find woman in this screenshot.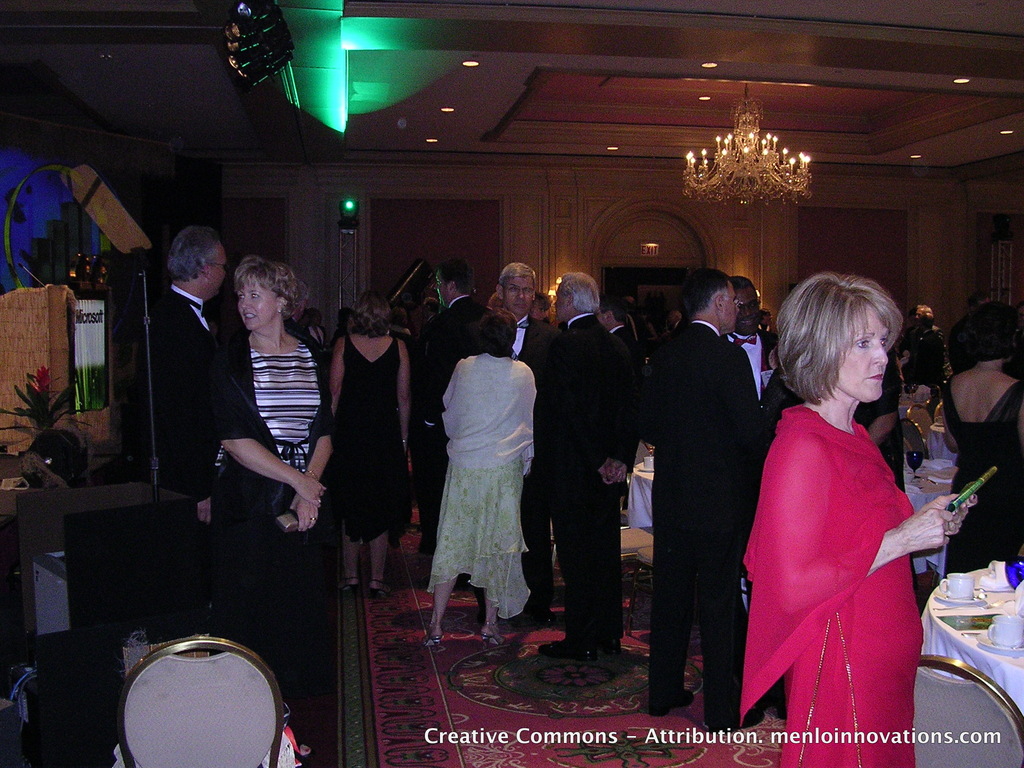
The bounding box for woman is left=211, top=253, right=338, bottom=577.
